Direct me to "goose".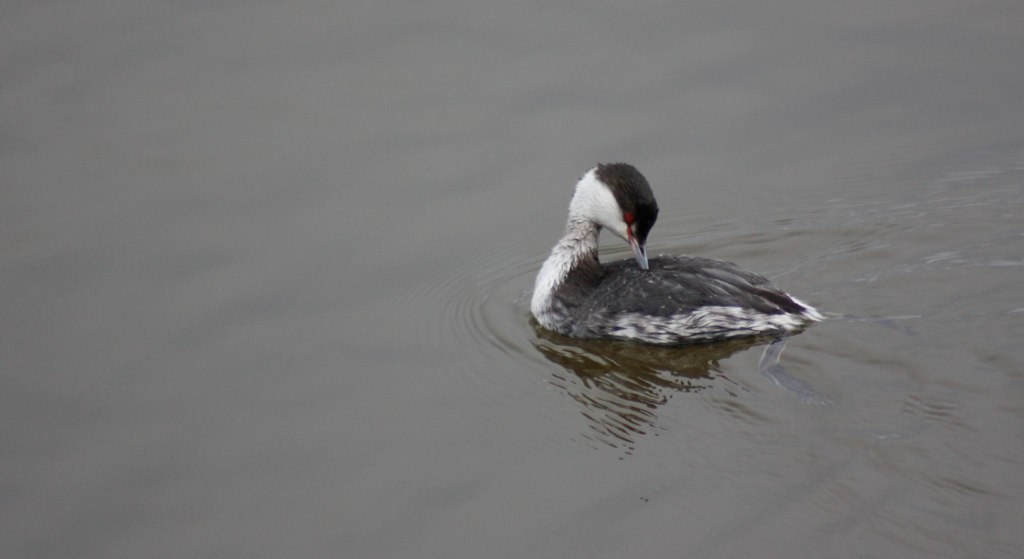
Direction: {"left": 527, "top": 159, "right": 815, "bottom": 340}.
